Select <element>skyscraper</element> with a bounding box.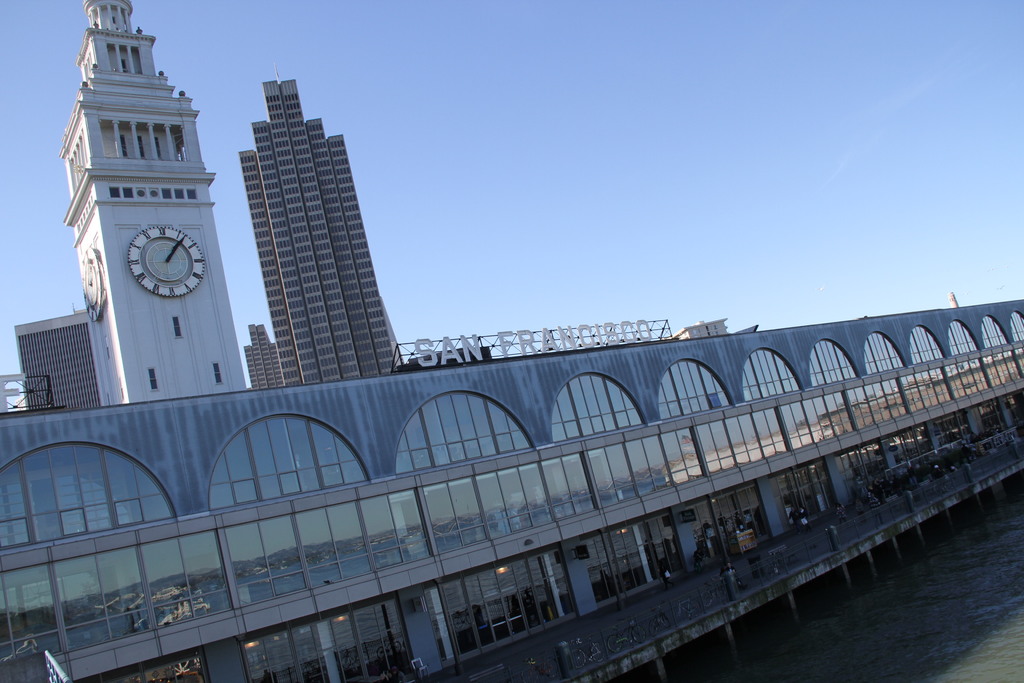
(x1=8, y1=313, x2=104, y2=411).
